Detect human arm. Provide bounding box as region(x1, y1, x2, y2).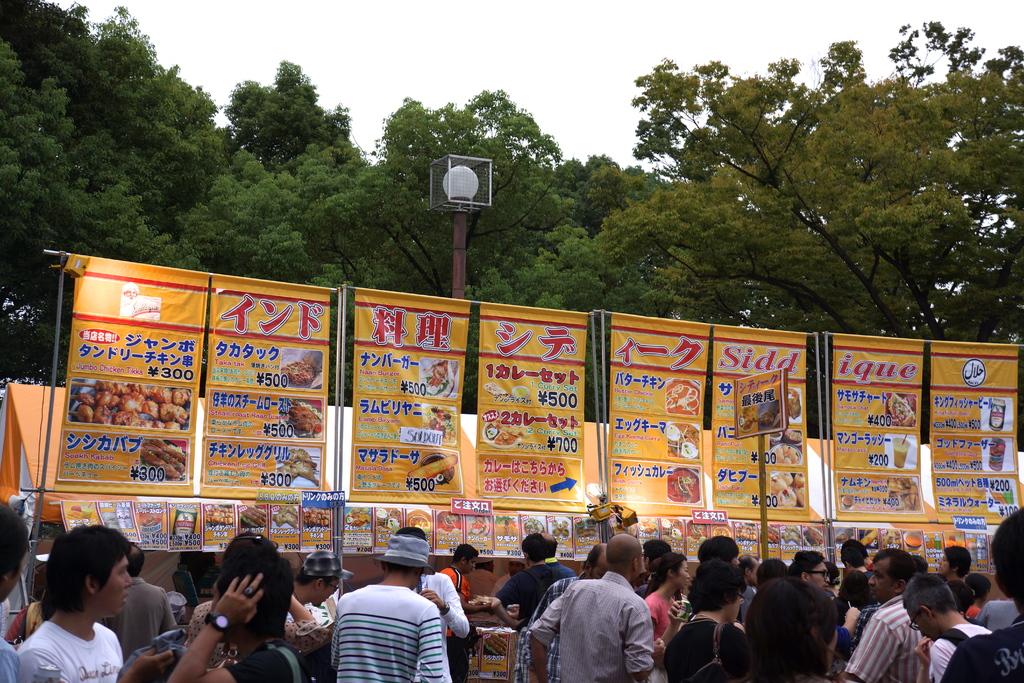
region(164, 576, 260, 682).
